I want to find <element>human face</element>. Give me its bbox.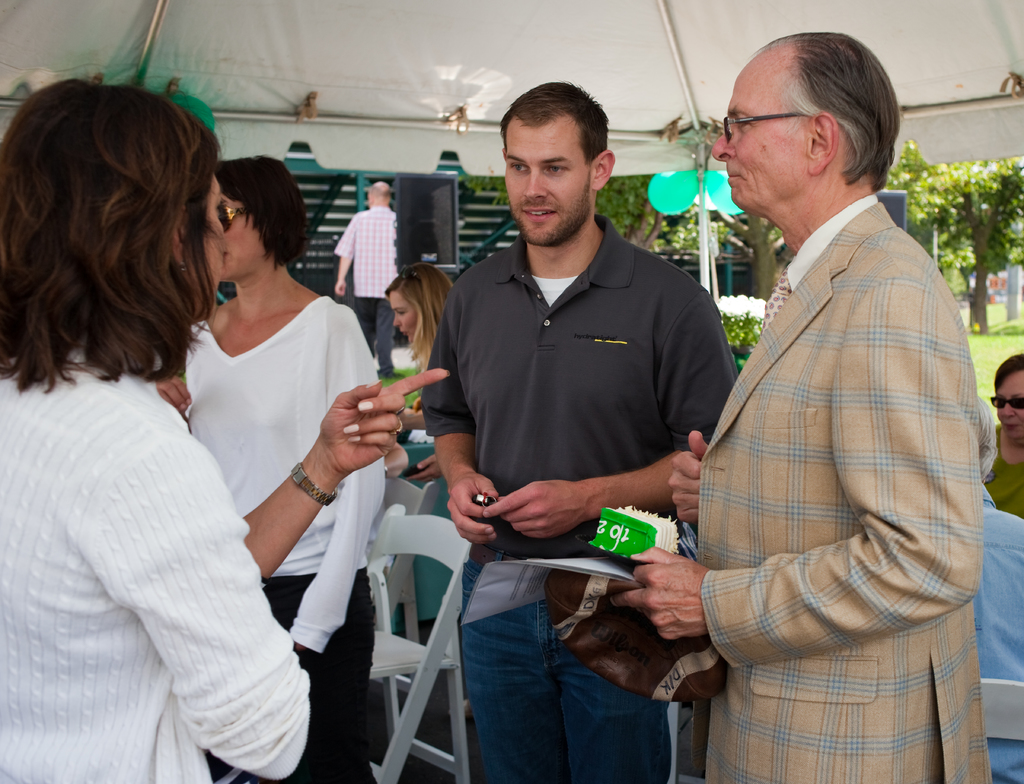
rect(712, 61, 811, 214).
